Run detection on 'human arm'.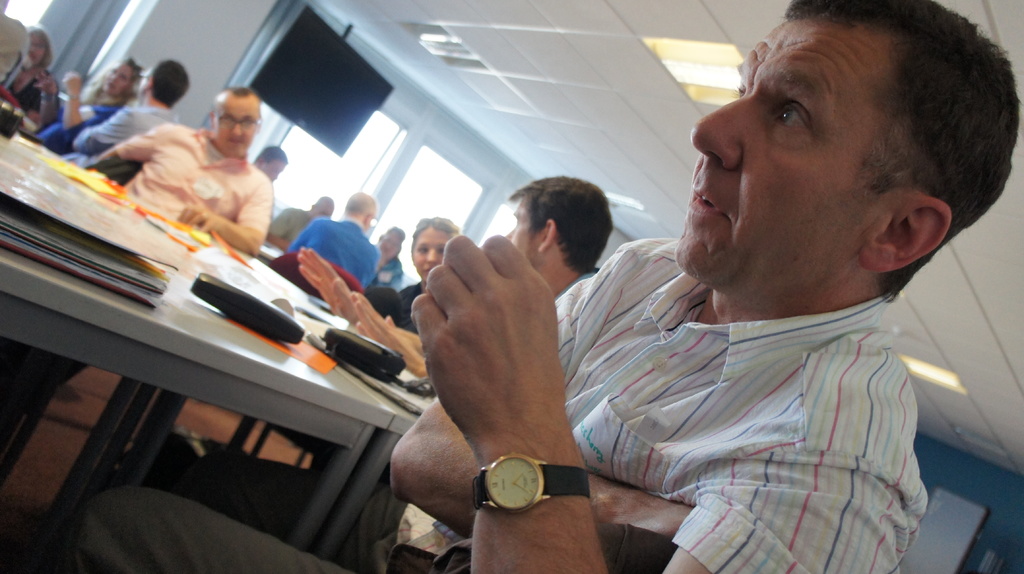
Result: select_region(60, 67, 115, 150).
